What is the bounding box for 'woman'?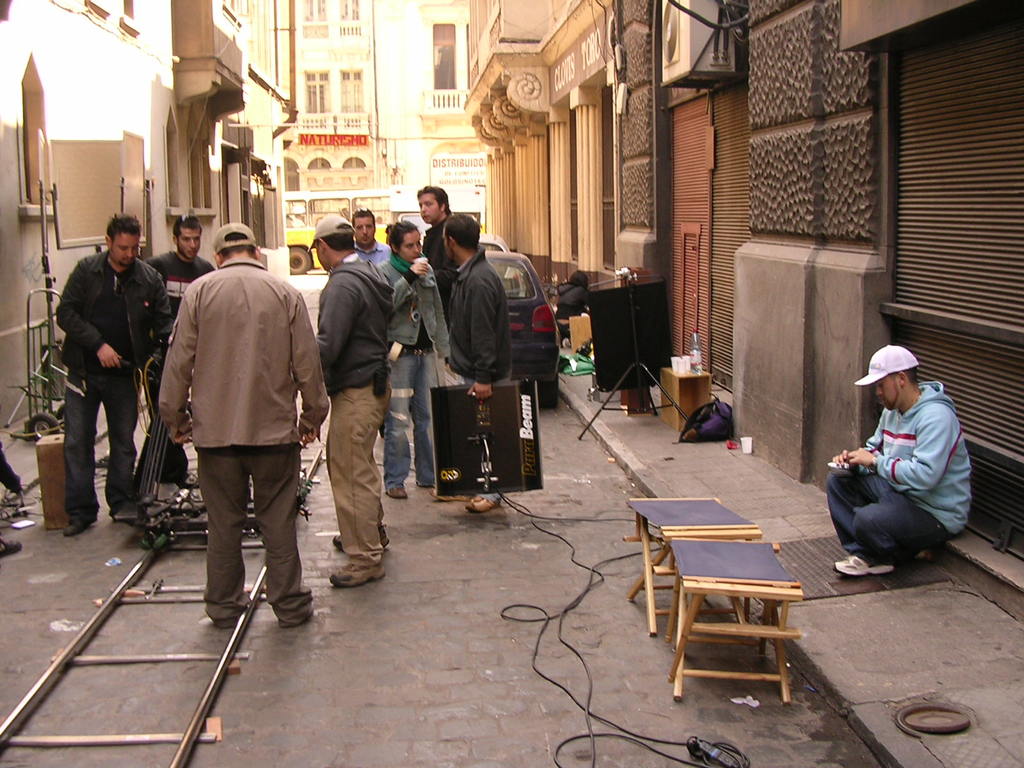
380/209/448/492.
